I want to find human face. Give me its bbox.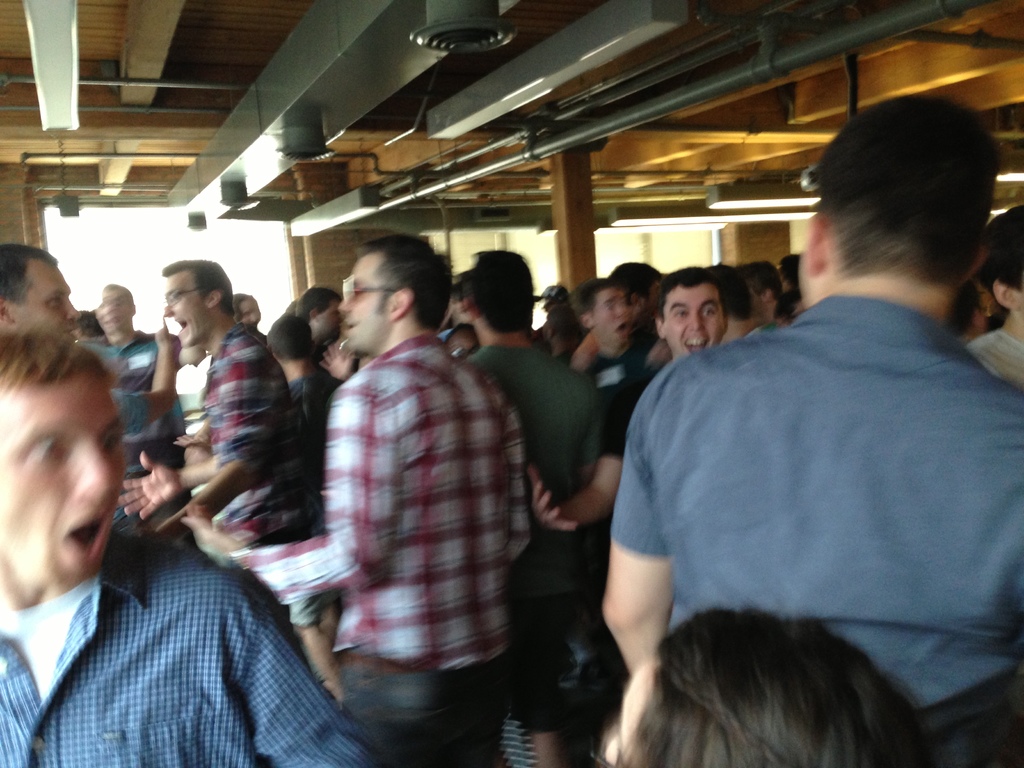
bbox=[159, 265, 209, 348].
